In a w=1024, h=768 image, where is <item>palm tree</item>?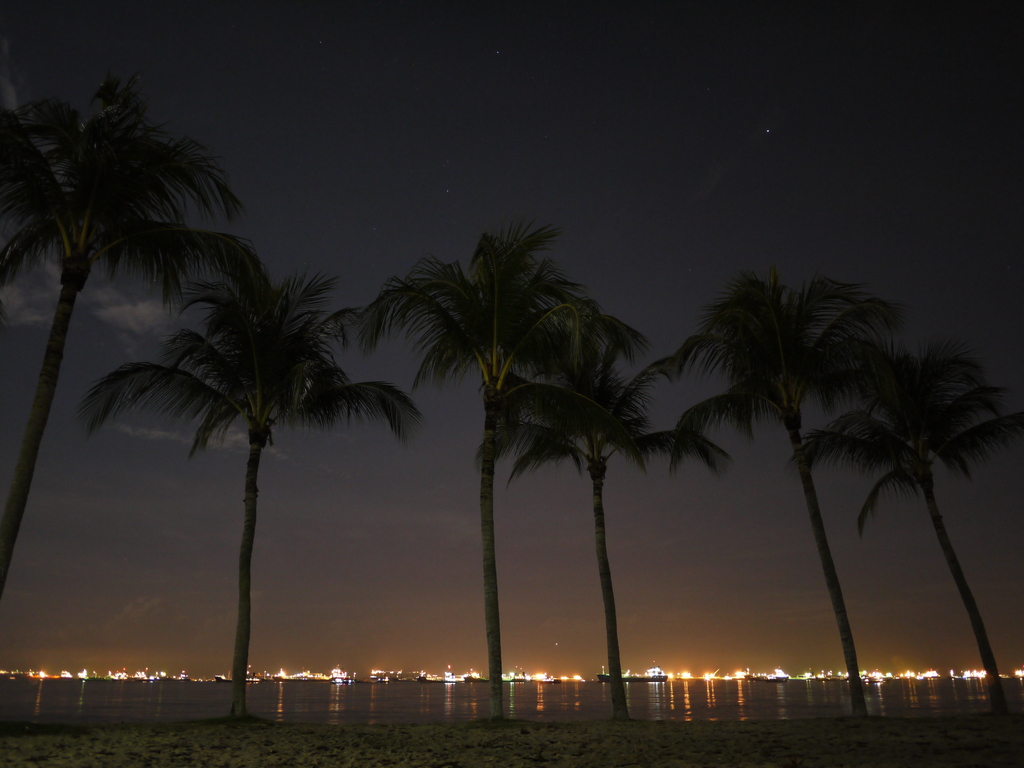
rect(673, 264, 975, 719).
